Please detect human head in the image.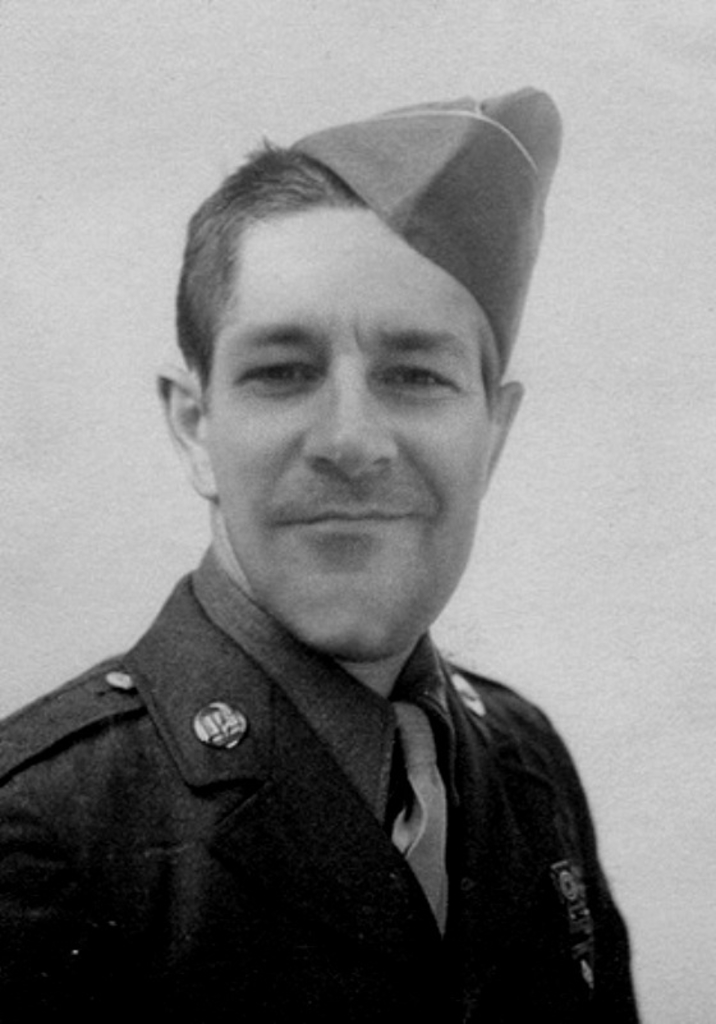
<box>174,82,540,623</box>.
